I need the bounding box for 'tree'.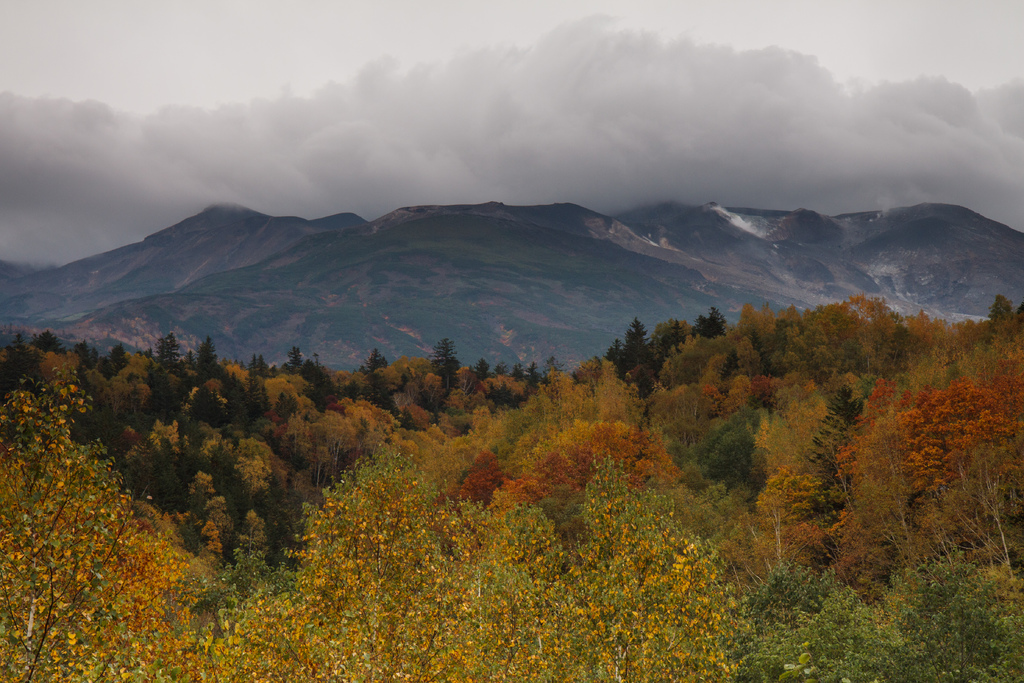
Here it is: l=938, t=401, r=1021, b=582.
